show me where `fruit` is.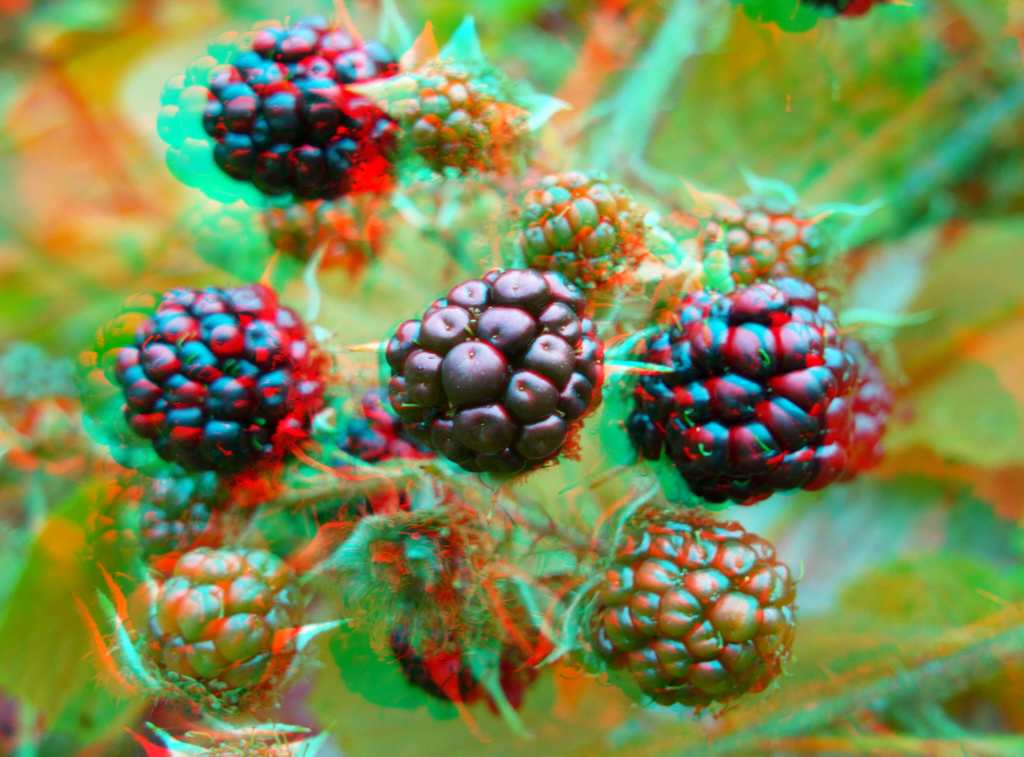
`fruit` is at {"x1": 205, "y1": 16, "x2": 419, "y2": 208}.
